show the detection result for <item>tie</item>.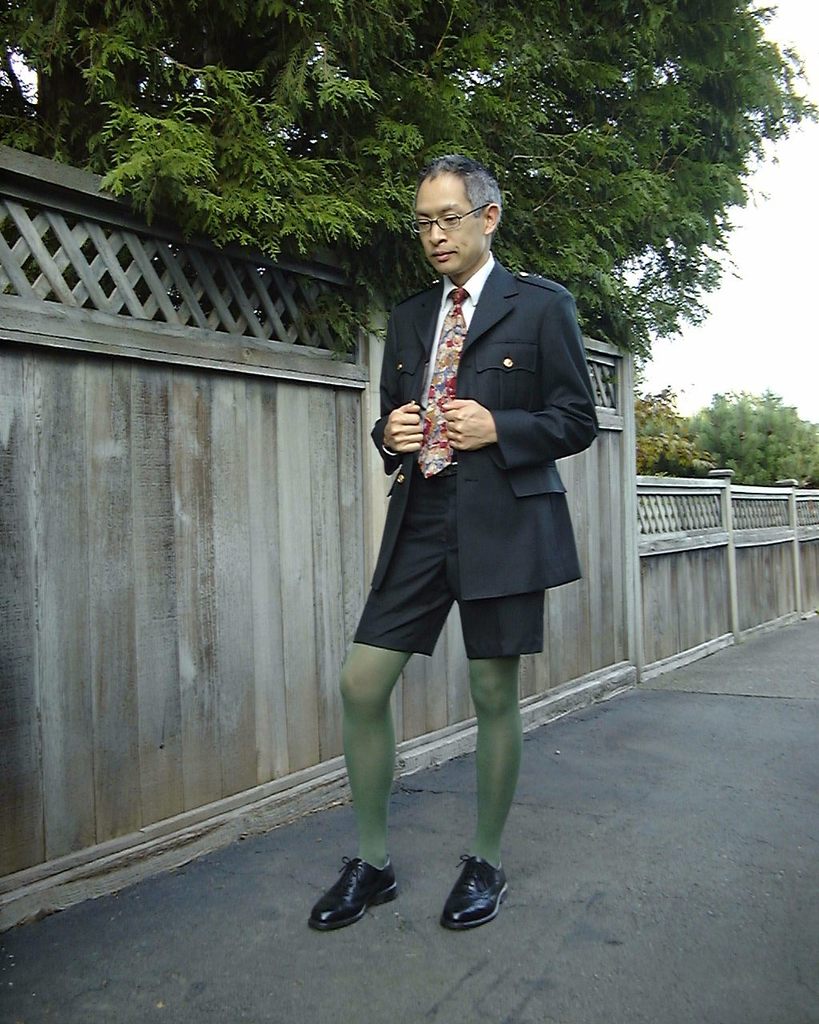
{"left": 411, "top": 286, "right": 468, "bottom": 476}.
